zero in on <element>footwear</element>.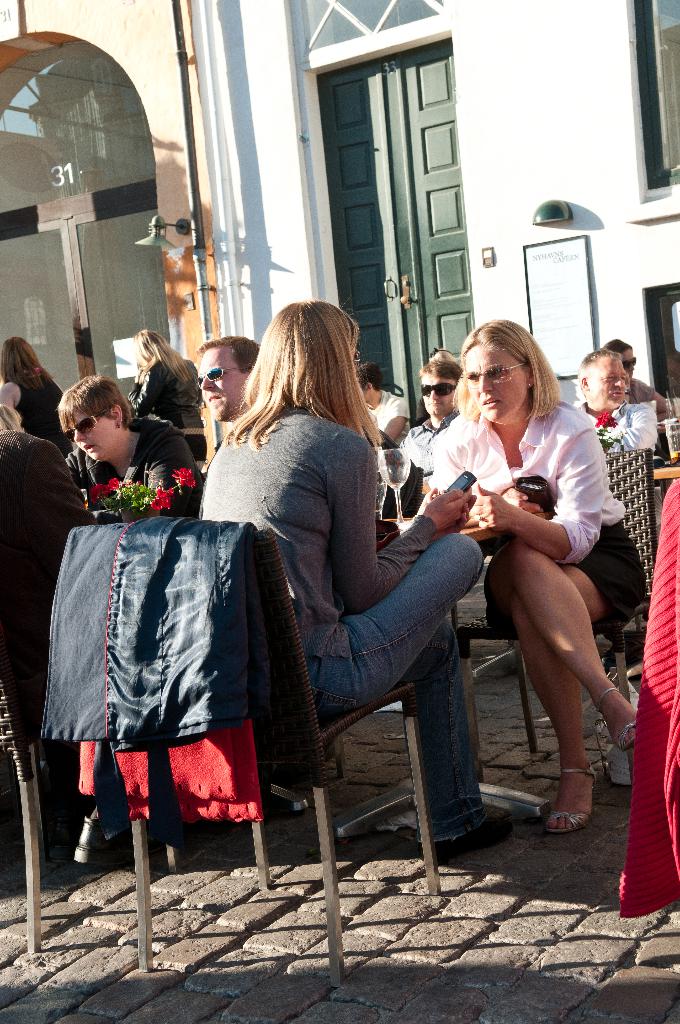
Zeroed in: 549 762 615 846.
